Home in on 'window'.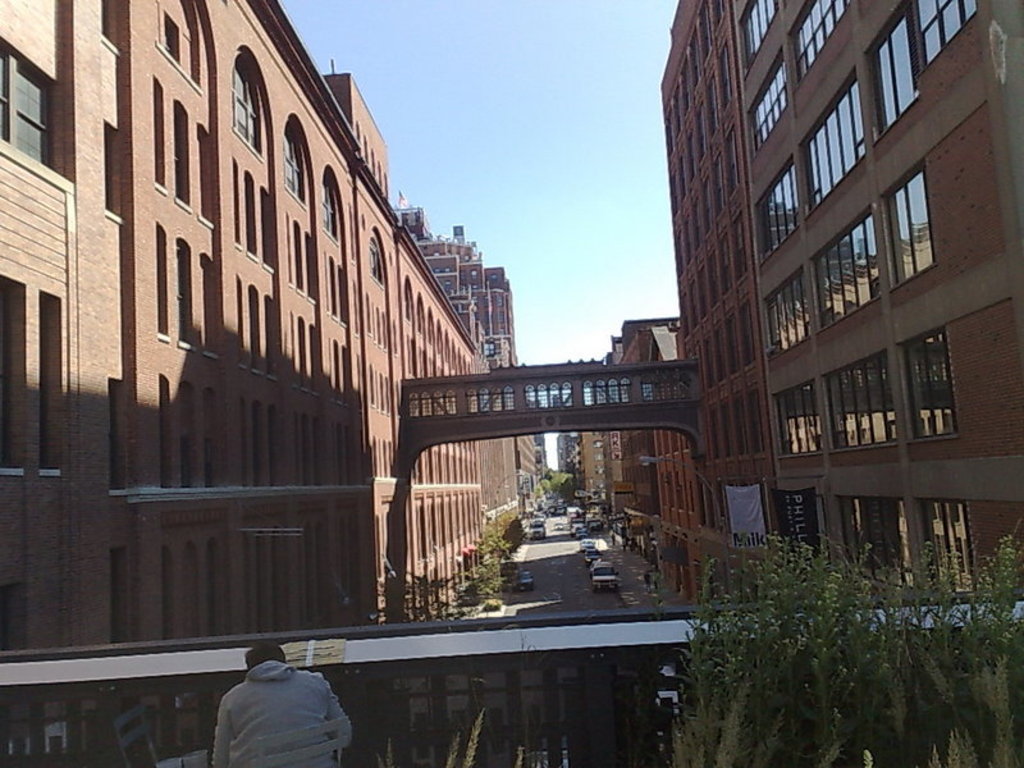
Homed in at 861, 4, 929, 128.
